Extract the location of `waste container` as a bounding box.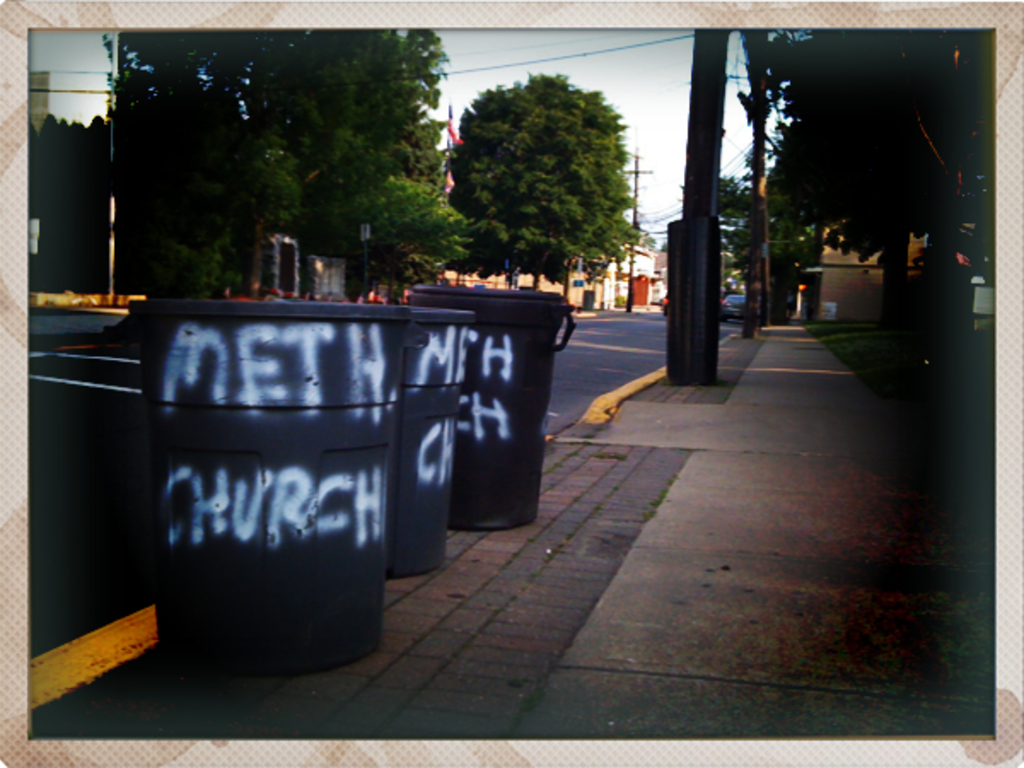
box=[287, 297, 476, 587].
